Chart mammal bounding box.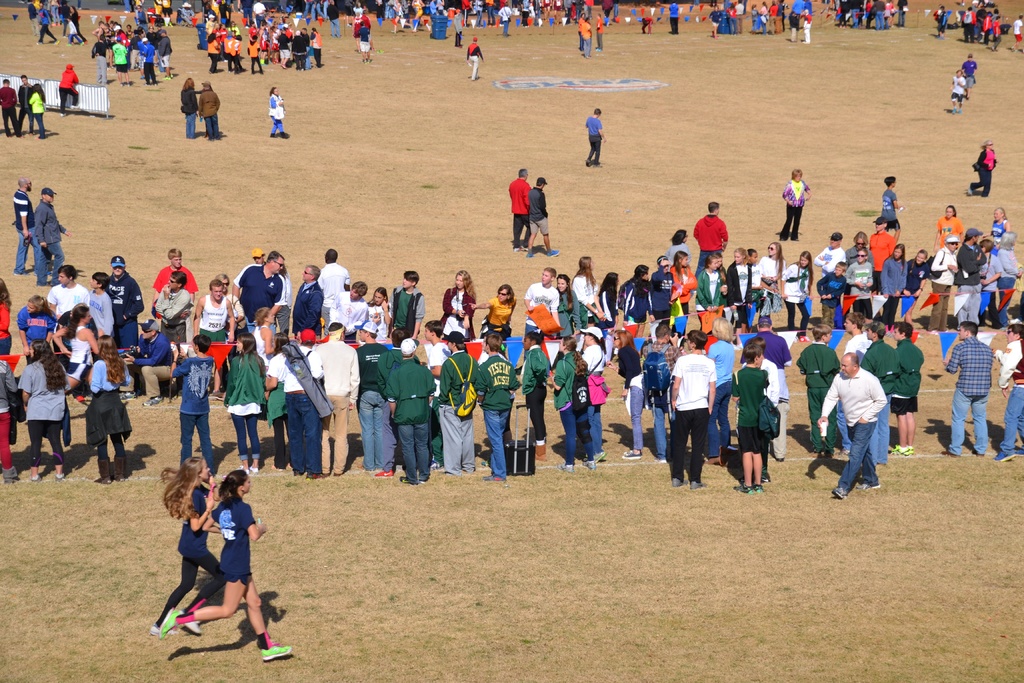
Charted: rect(783, 171, 811, 240).
